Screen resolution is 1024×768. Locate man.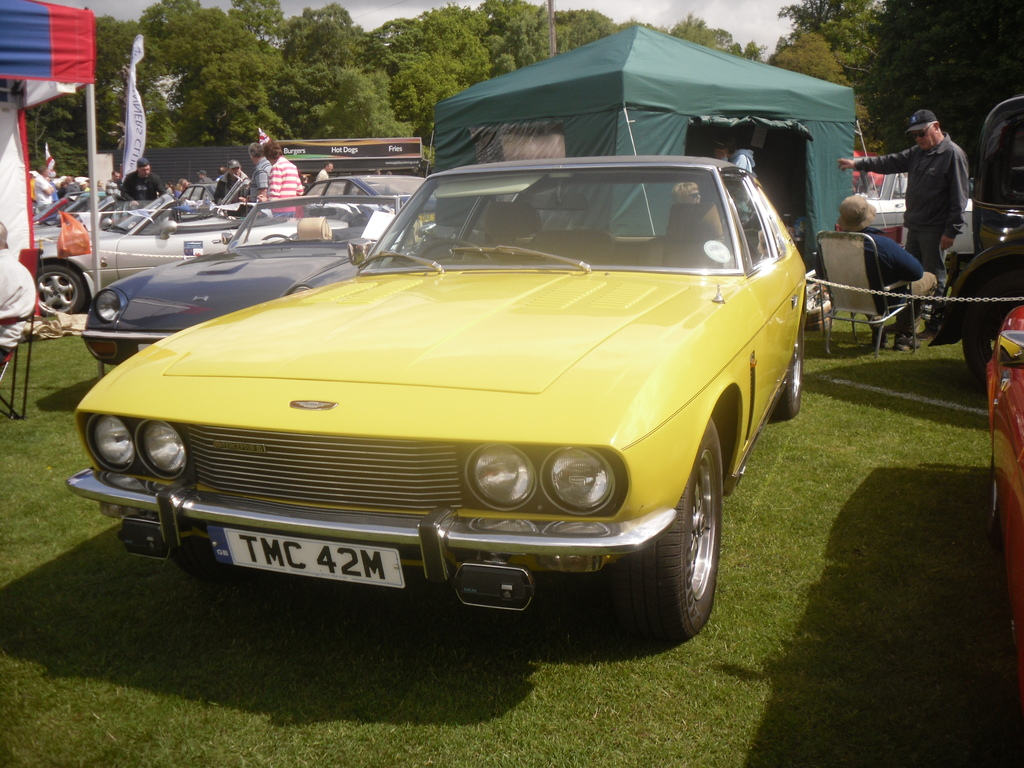
{"x1": 29, "y1": 161, "x2": 64, "y2": 209}.
